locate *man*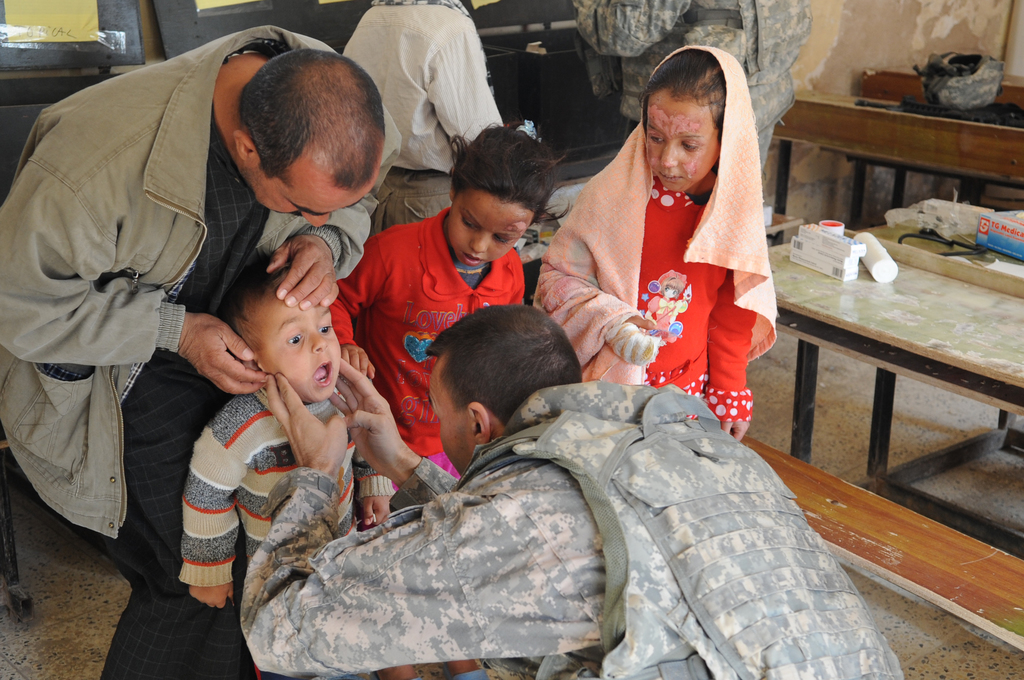
(left=244, top=290, right=913, bottom=679)
